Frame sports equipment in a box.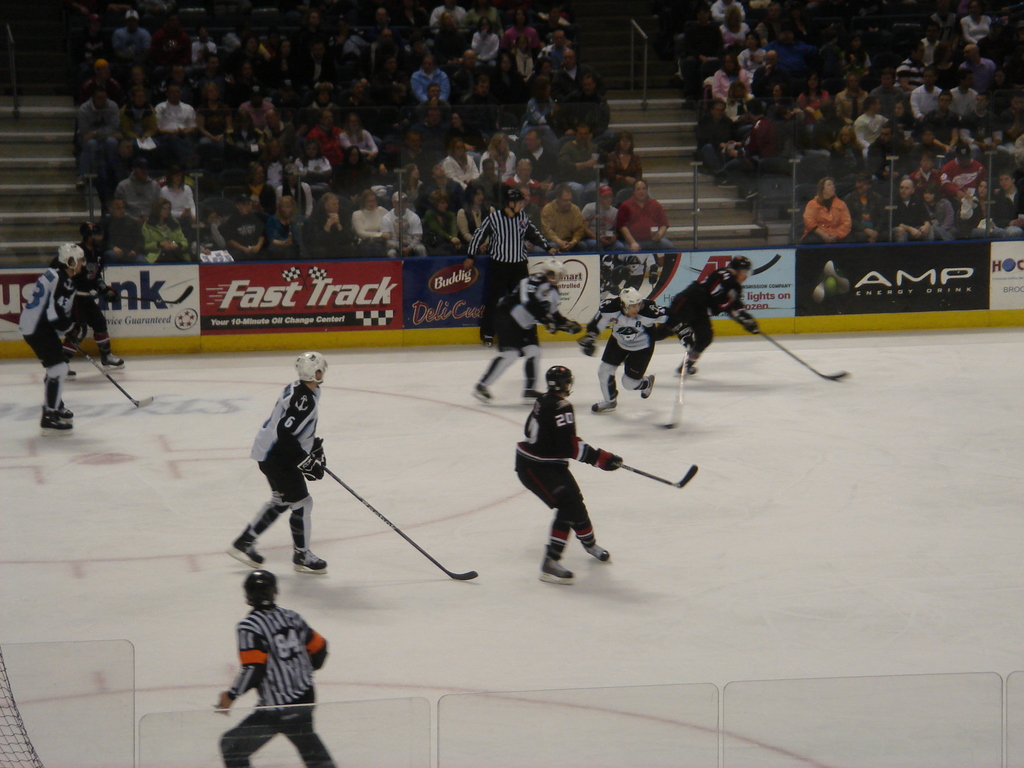
(669,345,689,428).
